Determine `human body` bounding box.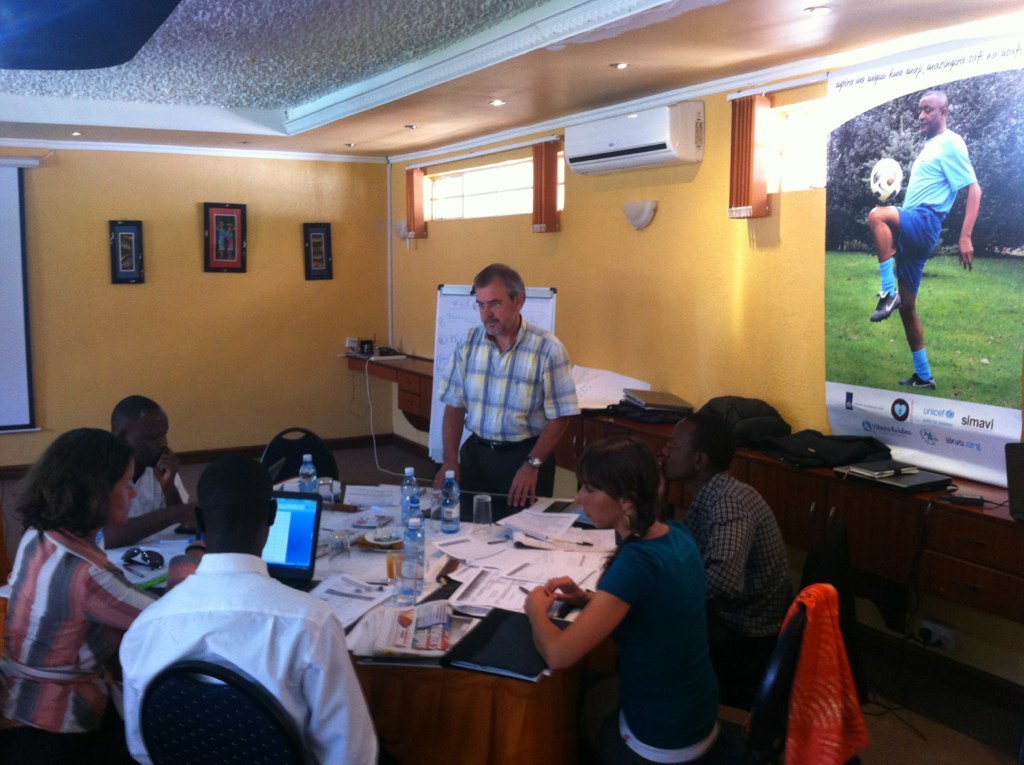
Determined: 861:123:980:382.
